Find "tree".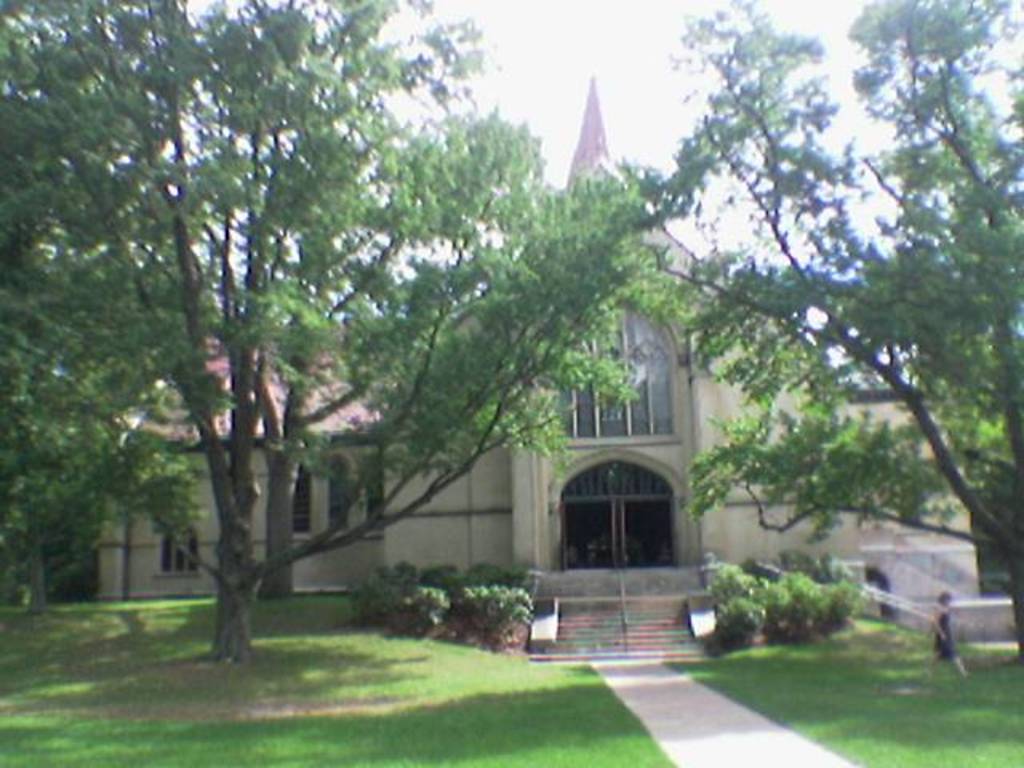
bbox=[555, 0, 1022, 661].
